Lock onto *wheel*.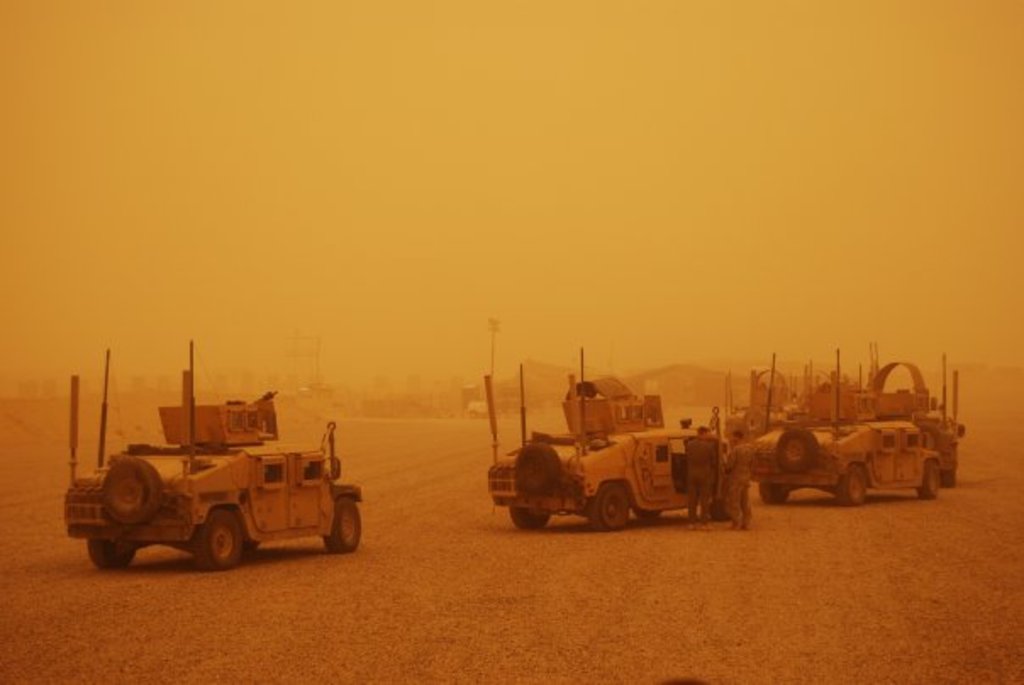
Locked: <bbox>831, 466, 868, 504</bbox>.
